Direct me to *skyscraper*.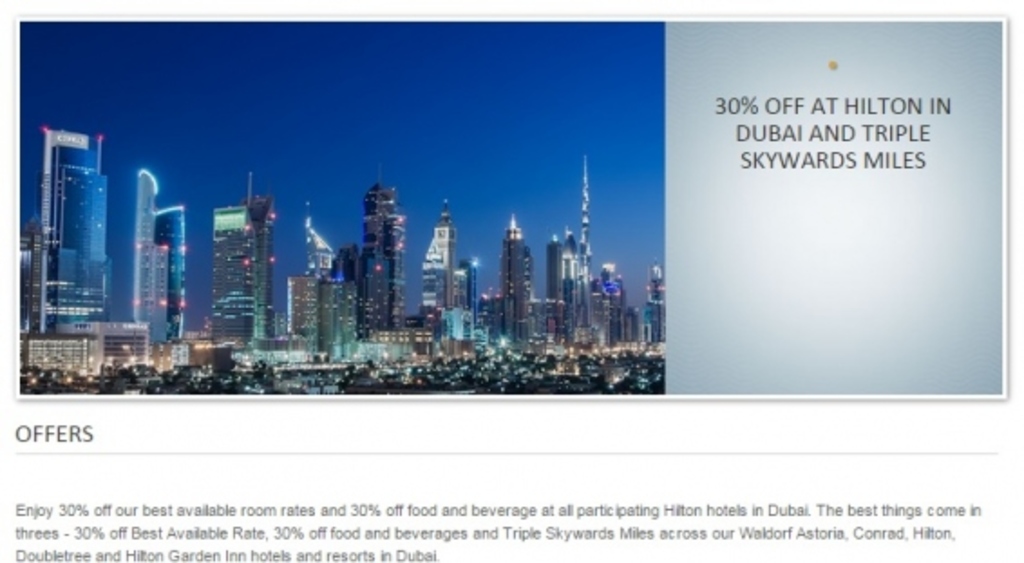
Direction: <box>358,159,407,344</box>.
